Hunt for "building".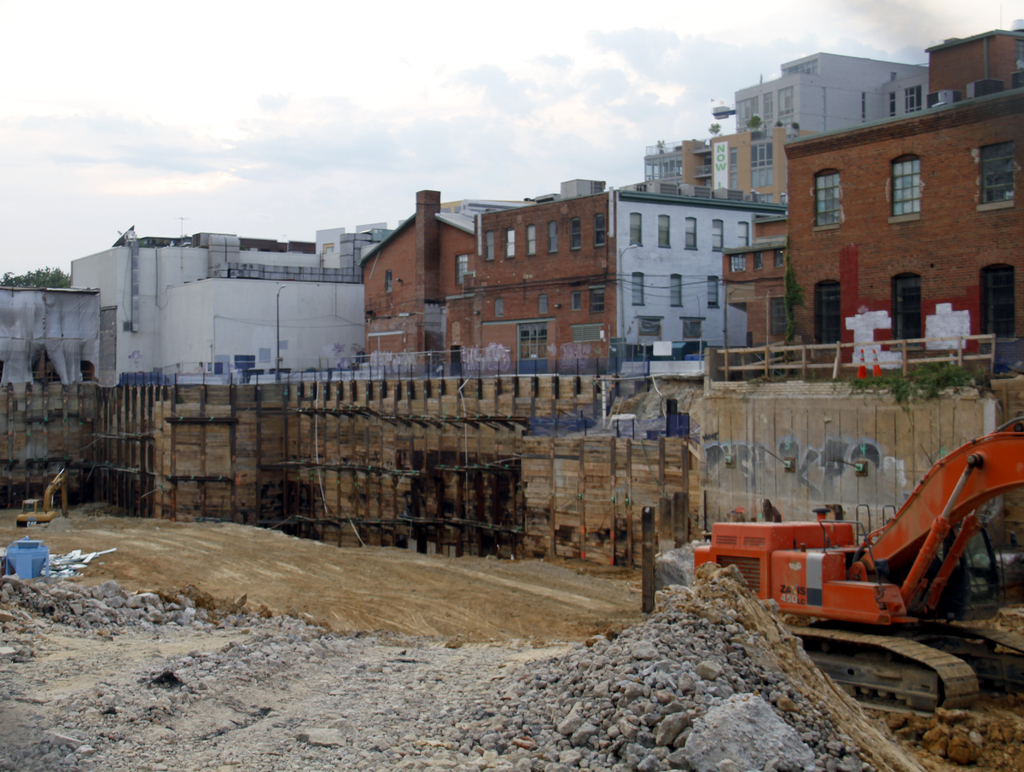
Hunted down at region(722, 88, 1023, 383).
